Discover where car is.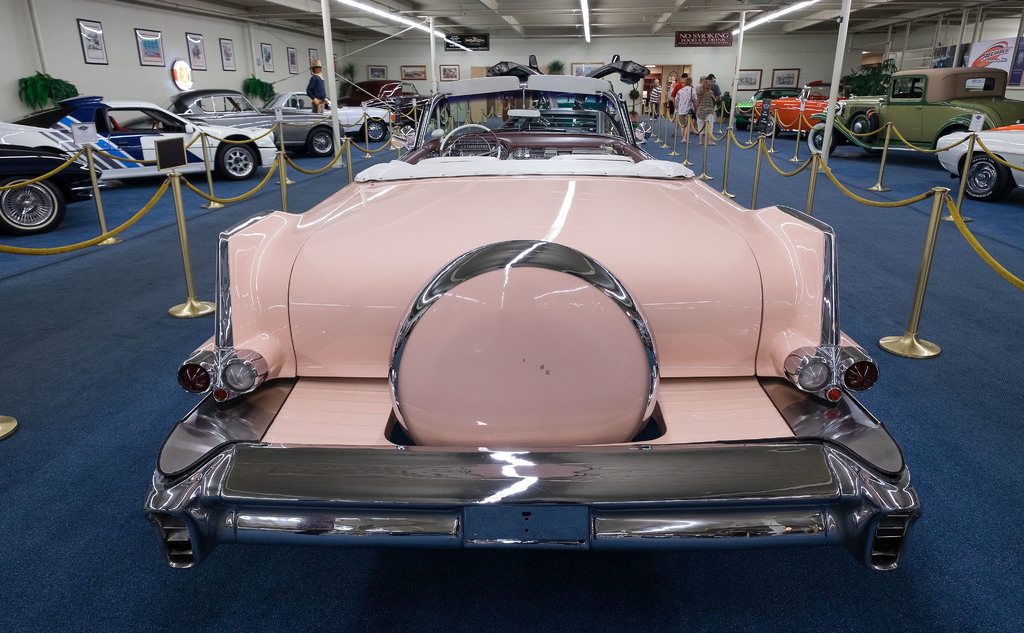
Discovered at l=481, t=51, r=653, b=140.
